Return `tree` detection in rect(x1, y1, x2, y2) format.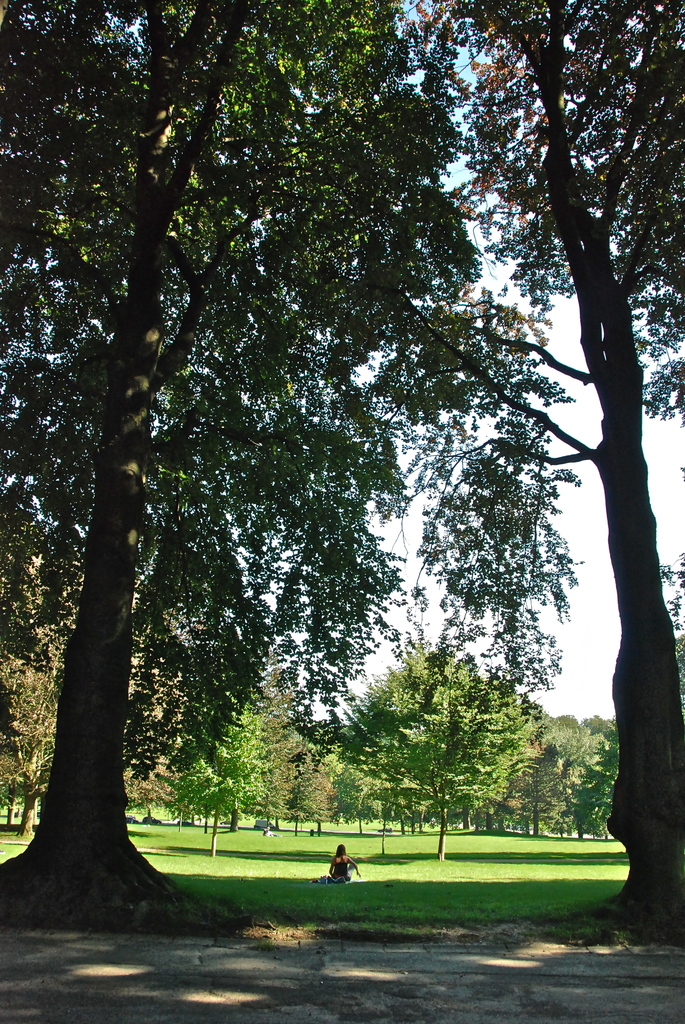
rect(0, 601, 177, 855).
